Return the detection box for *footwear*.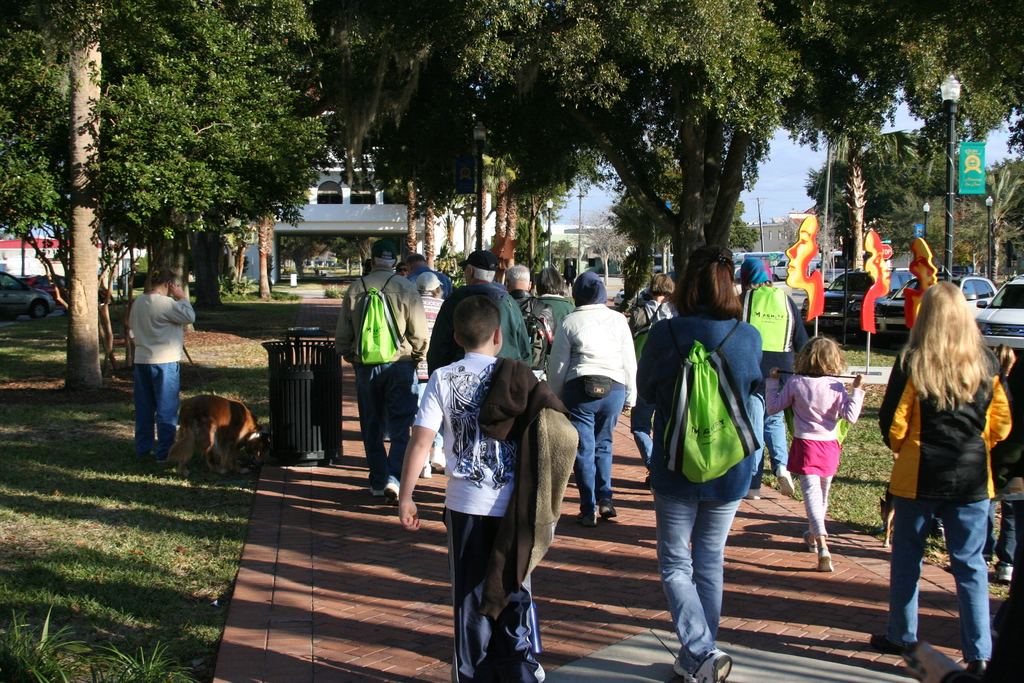
left=371, top=487, right=390, bottom=500.
